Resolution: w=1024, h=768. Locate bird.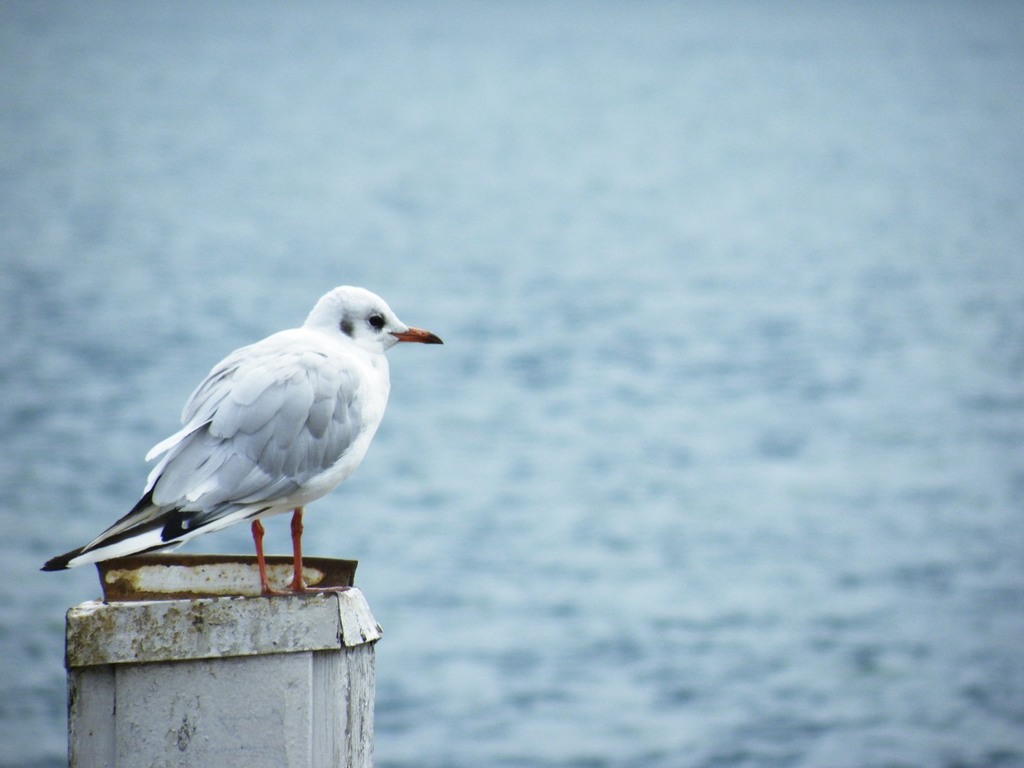
locate(22, 290, 431, 607).
